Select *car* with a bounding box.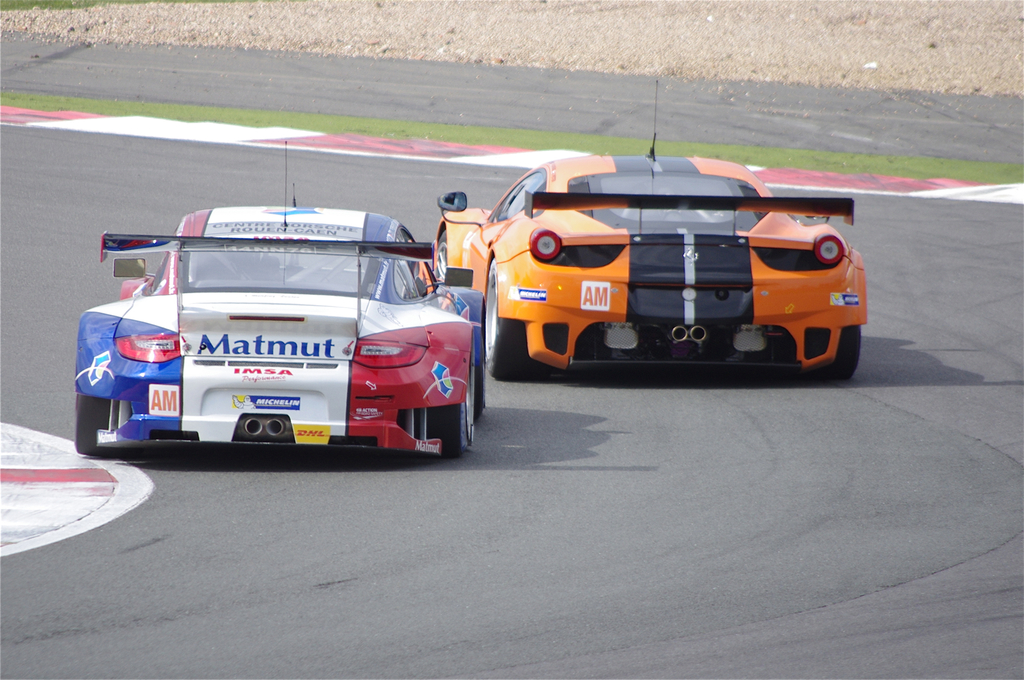
61:200:495:465.
